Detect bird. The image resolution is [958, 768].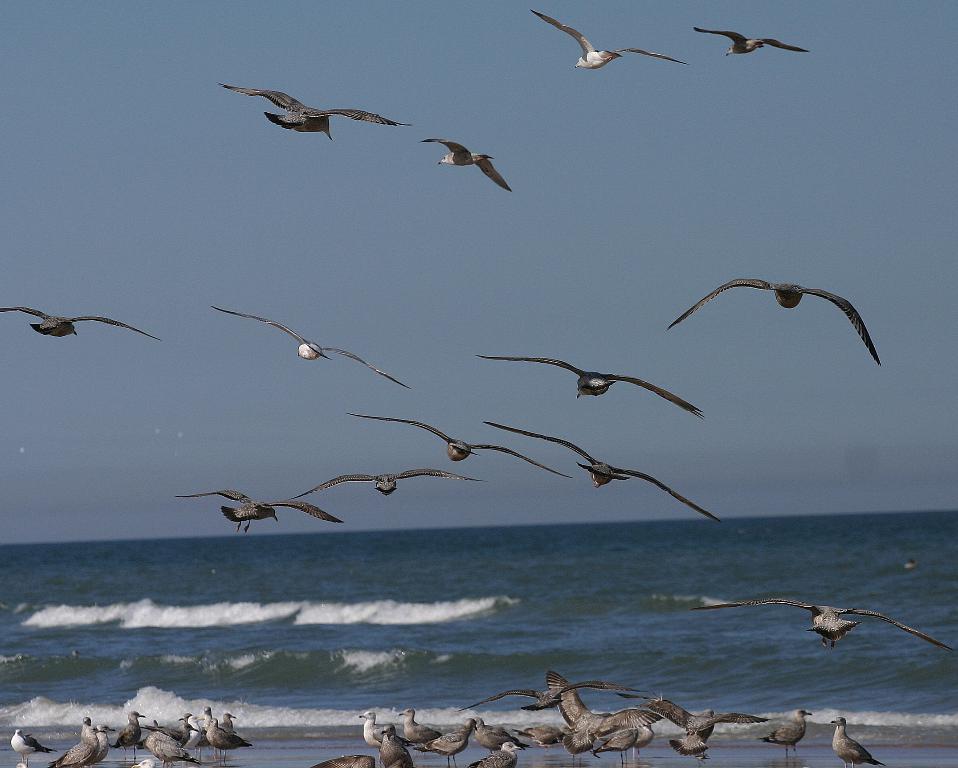
[left=753, top=707, right=814, bottom=766].
